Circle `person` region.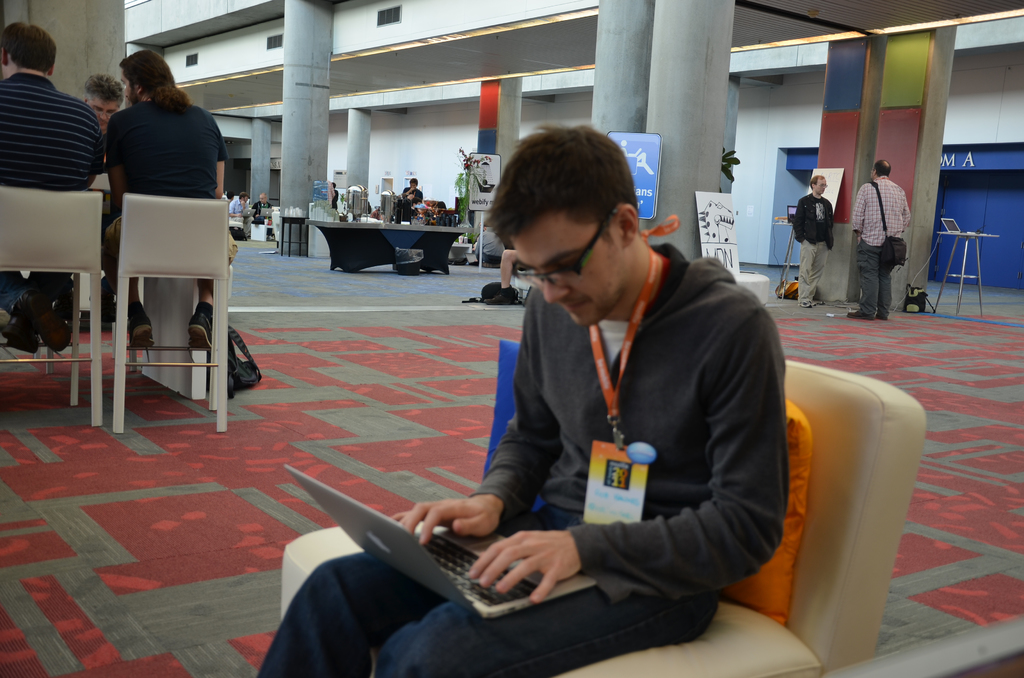
Region: bbox(79, 70, 124, 124).
